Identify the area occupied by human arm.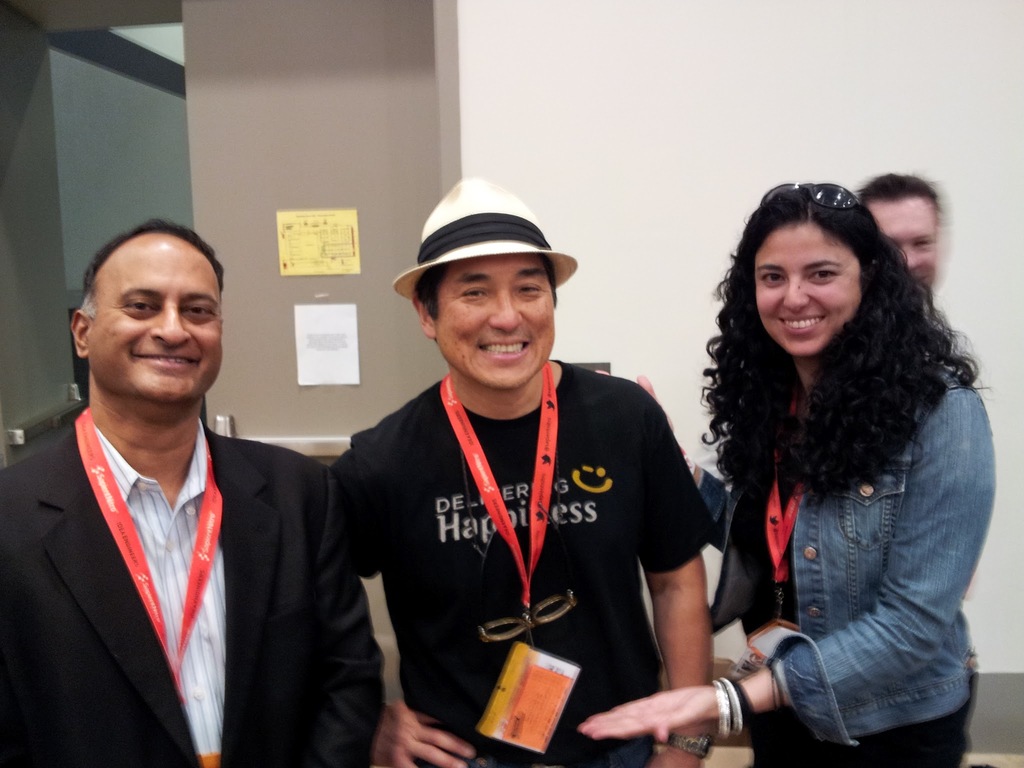
Area: [637,394,708,767].
